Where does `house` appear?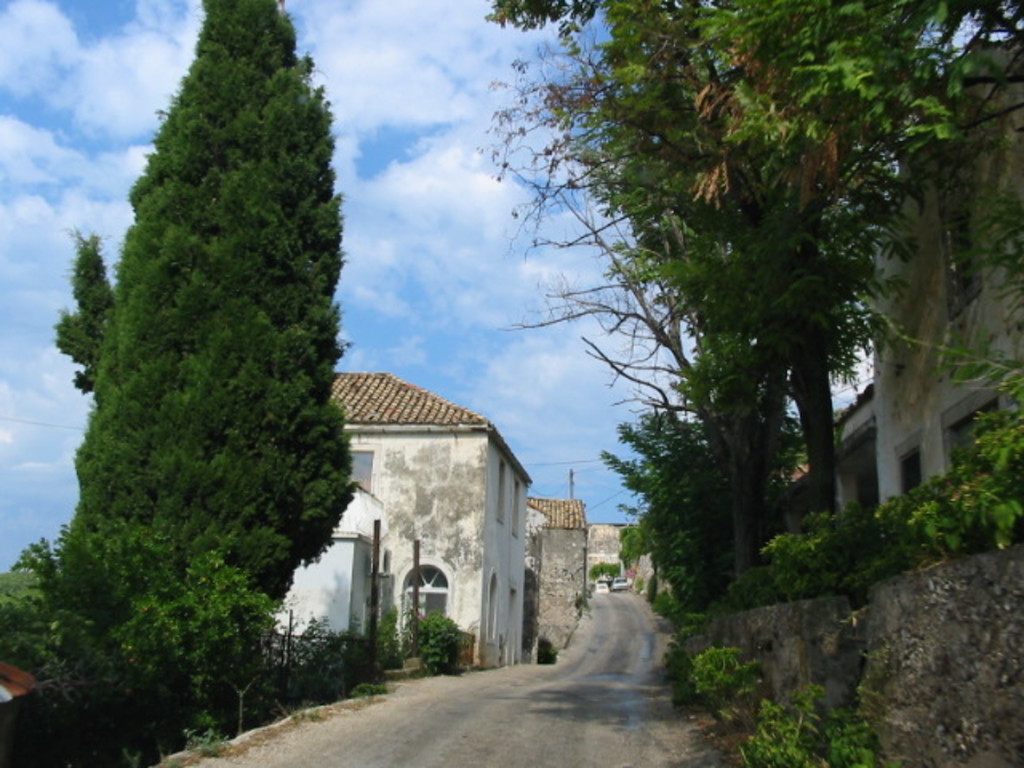
Appears at (781, 40, 1022, 522).
